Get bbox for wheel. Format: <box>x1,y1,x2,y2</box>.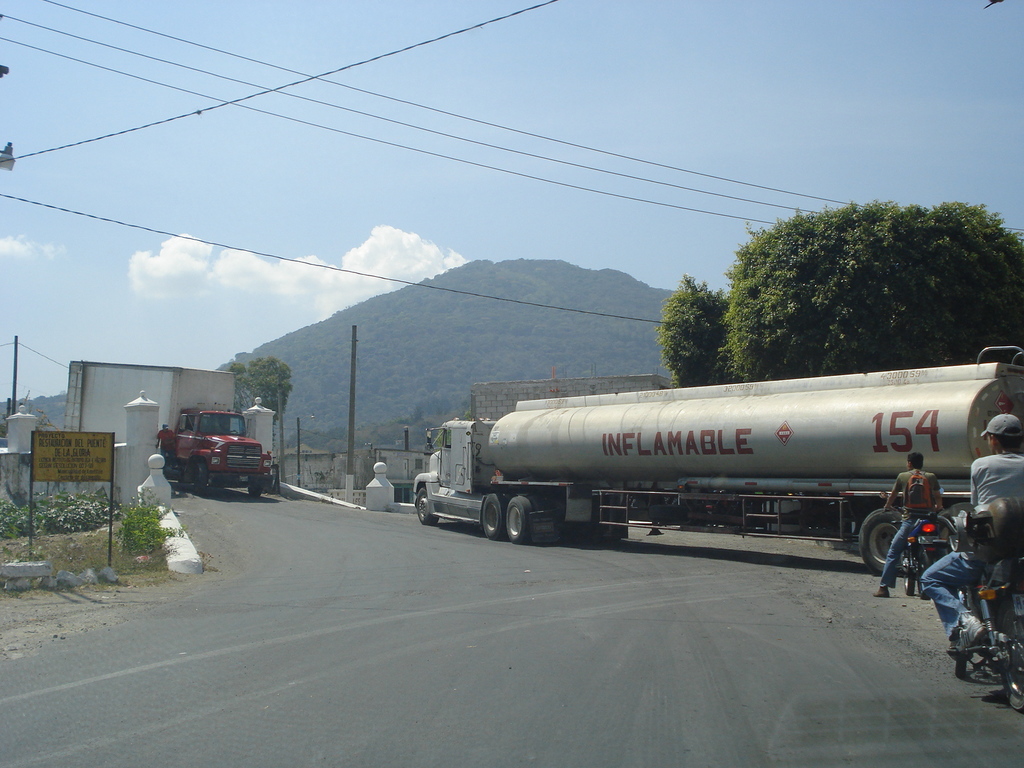
<box>482,490,502,540</box>.
